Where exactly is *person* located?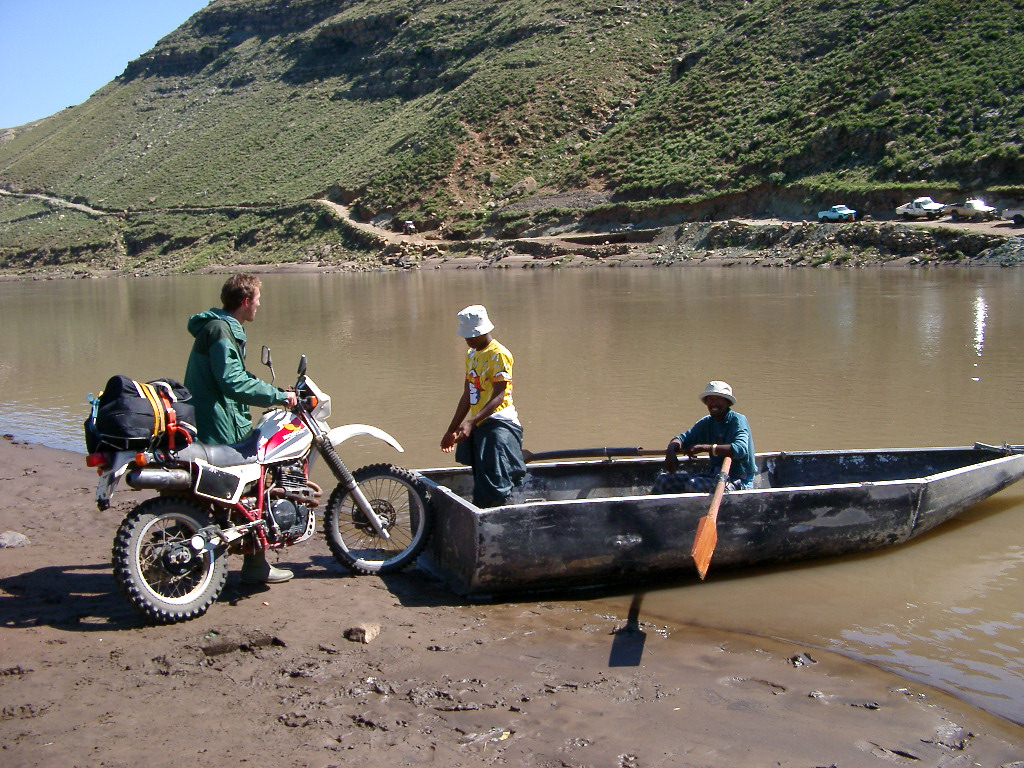
Its bounding box is locate(181, 276, 310, 470).
